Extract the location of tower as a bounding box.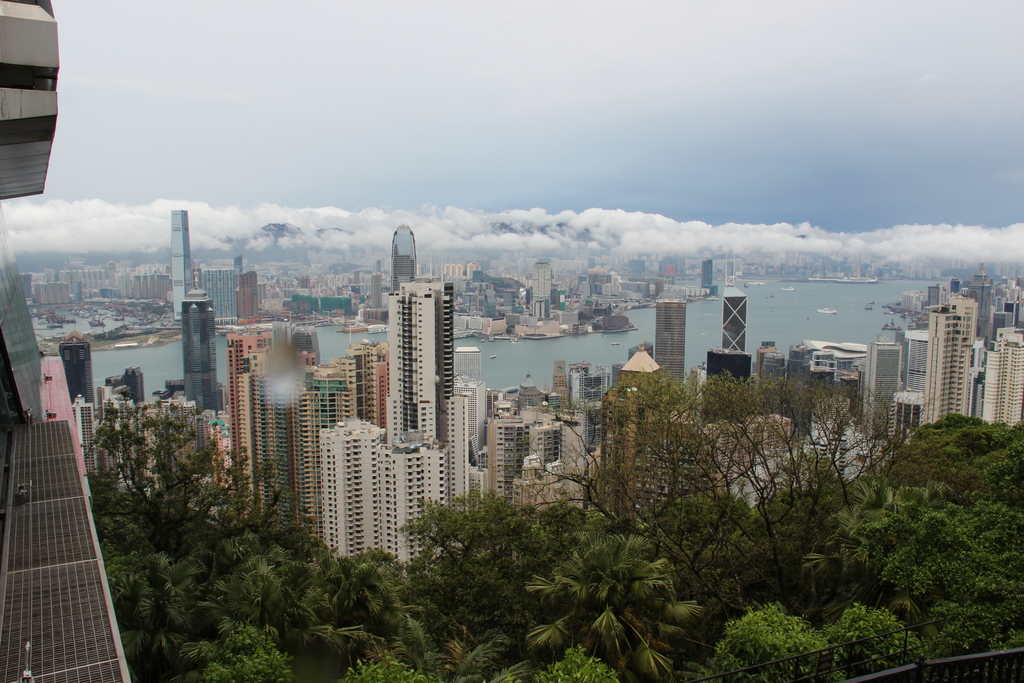
(x1=707, y1=351, x2=746, y2=425).
